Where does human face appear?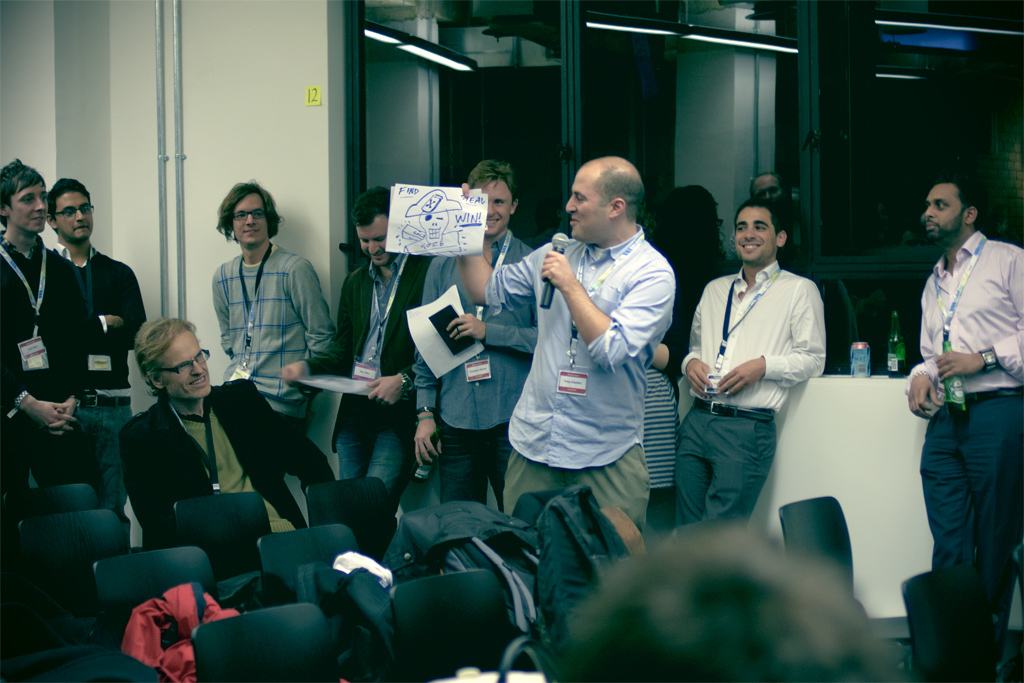
Appears at rect(231, 193, 270, 248).
